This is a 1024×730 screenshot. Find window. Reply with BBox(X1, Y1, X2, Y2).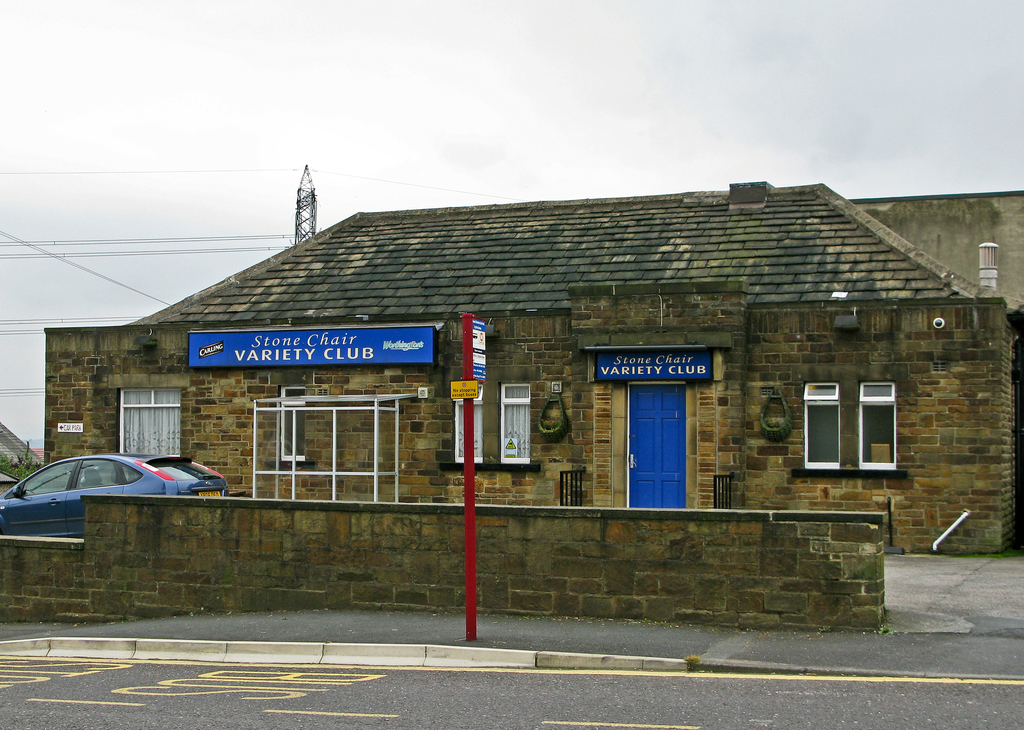
BBox(451, 379, 485, 466).
